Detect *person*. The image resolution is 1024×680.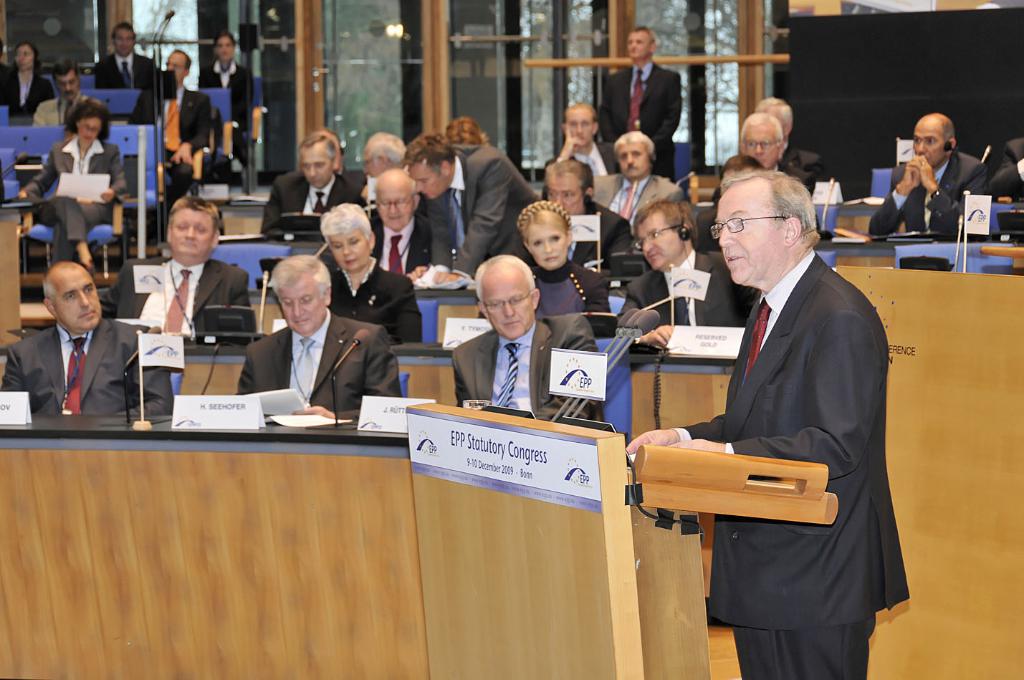
detection(90, 20, 151, 86).
